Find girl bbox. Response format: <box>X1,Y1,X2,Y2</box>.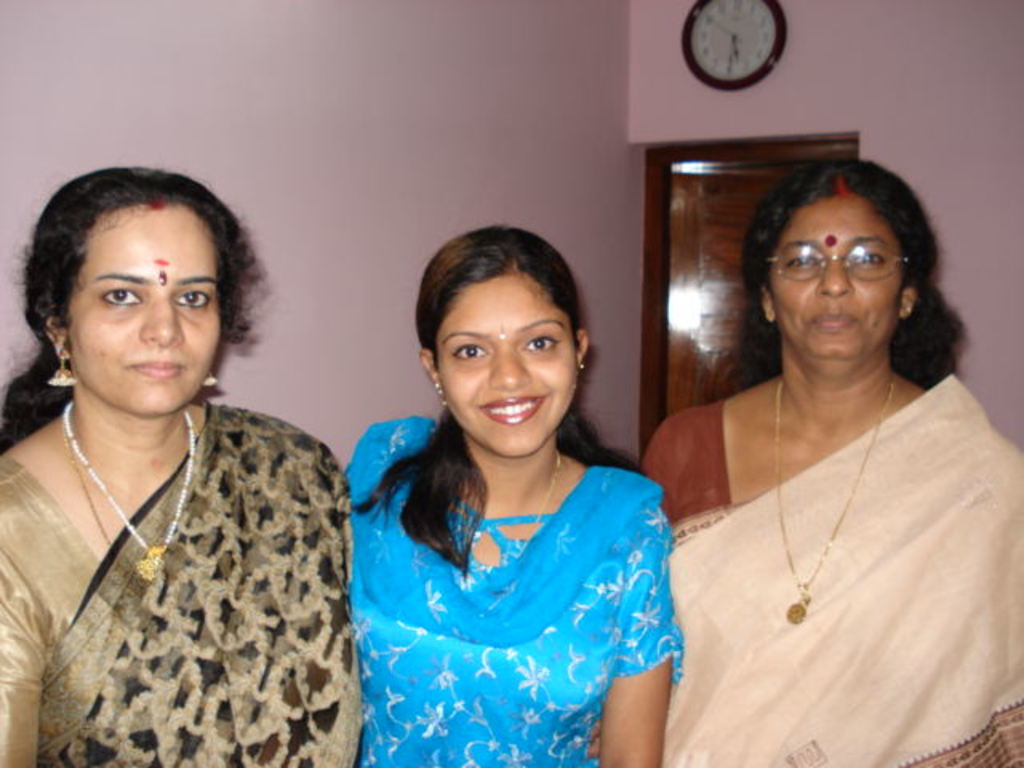
<box>637,157,1022,766</box>.
